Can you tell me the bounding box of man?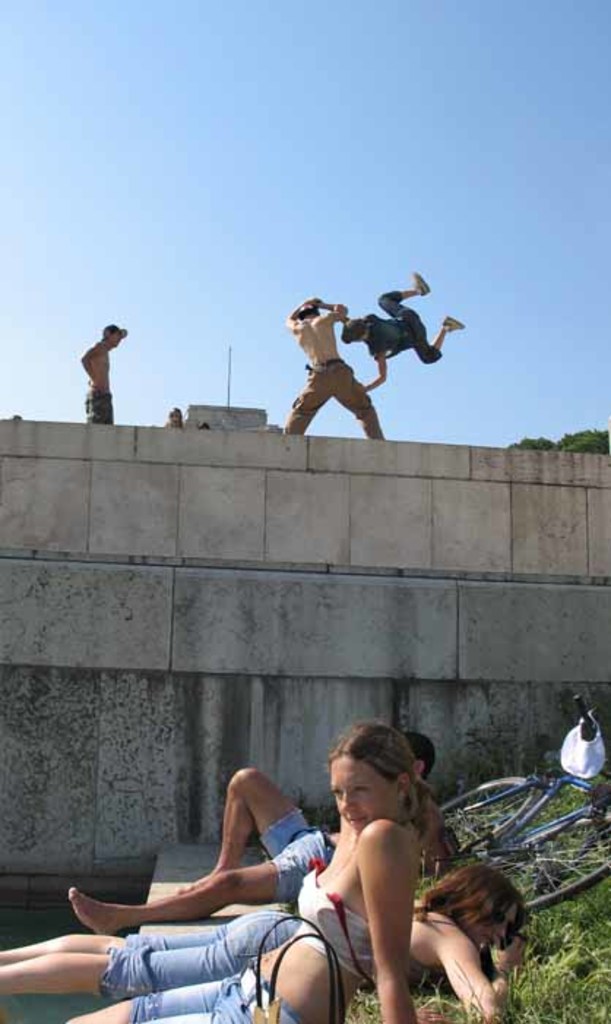
select_region(275, 295, 387, 446).
